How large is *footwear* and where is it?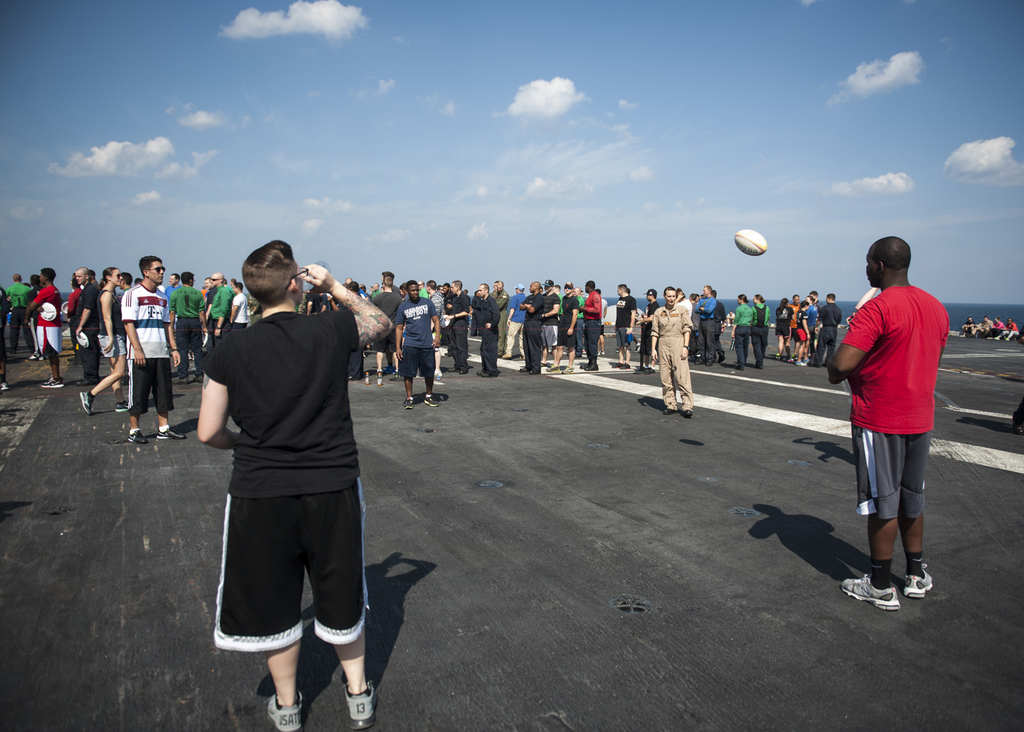
Bounding box: [519,363,529,373].
